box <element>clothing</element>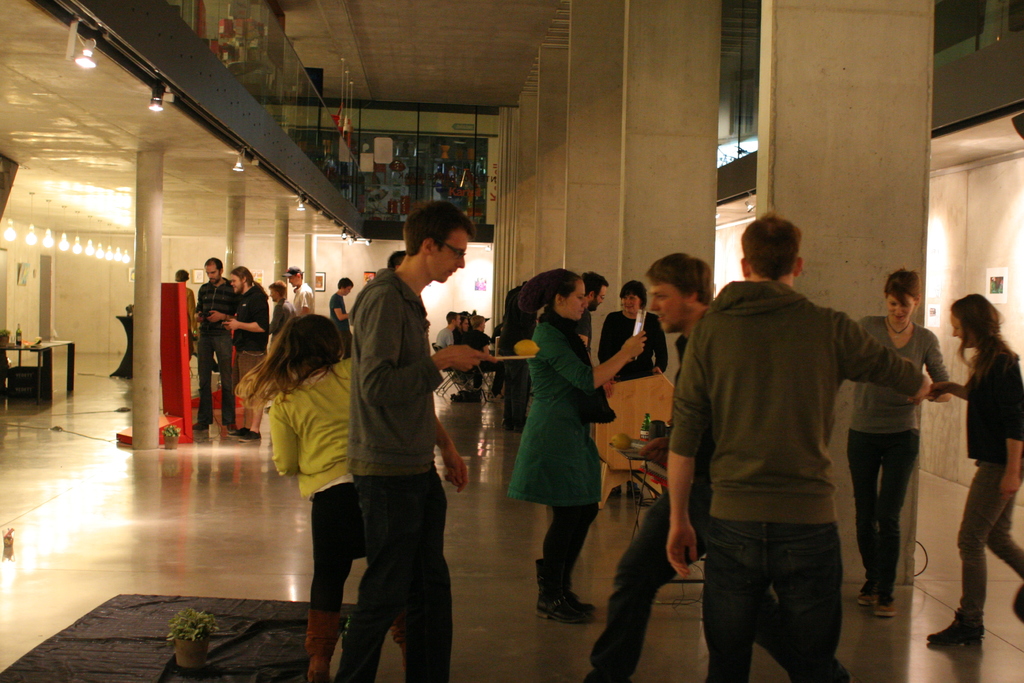
<region>850, 317, 947, 443</region>
